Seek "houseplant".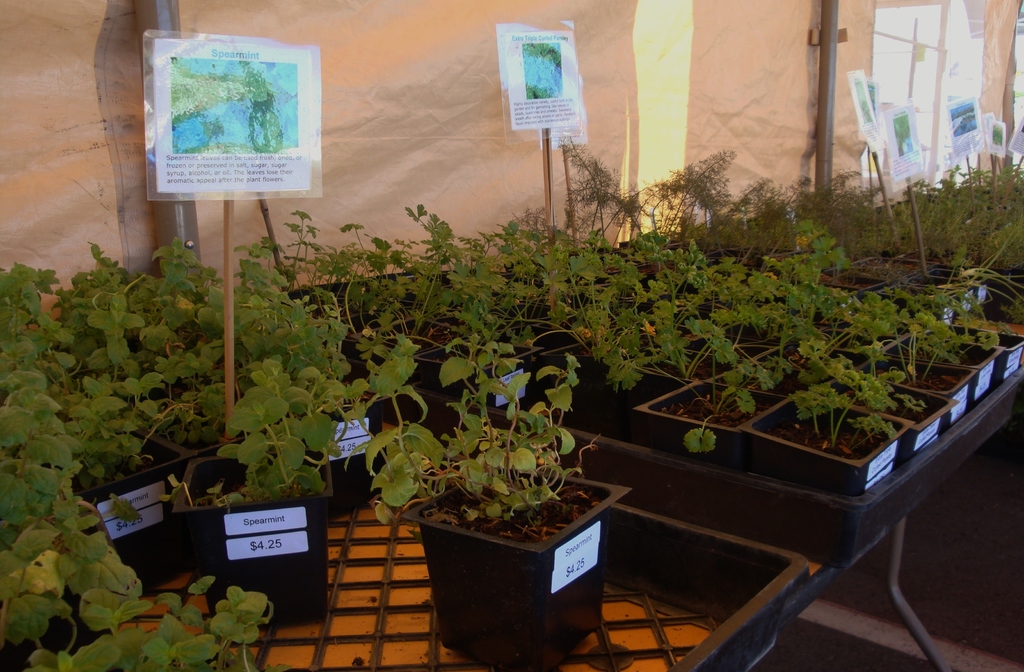
locate(404, 325, 620, 663).
